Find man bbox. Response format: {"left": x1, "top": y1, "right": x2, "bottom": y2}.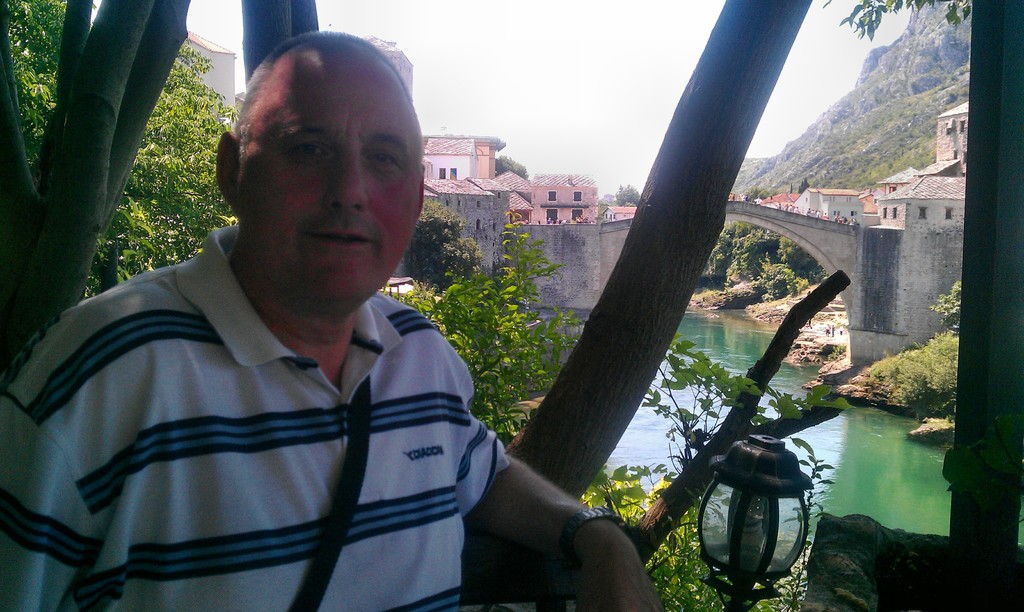
{"left": 545, "top": 216, "right": 552, "bottom": 224}.
